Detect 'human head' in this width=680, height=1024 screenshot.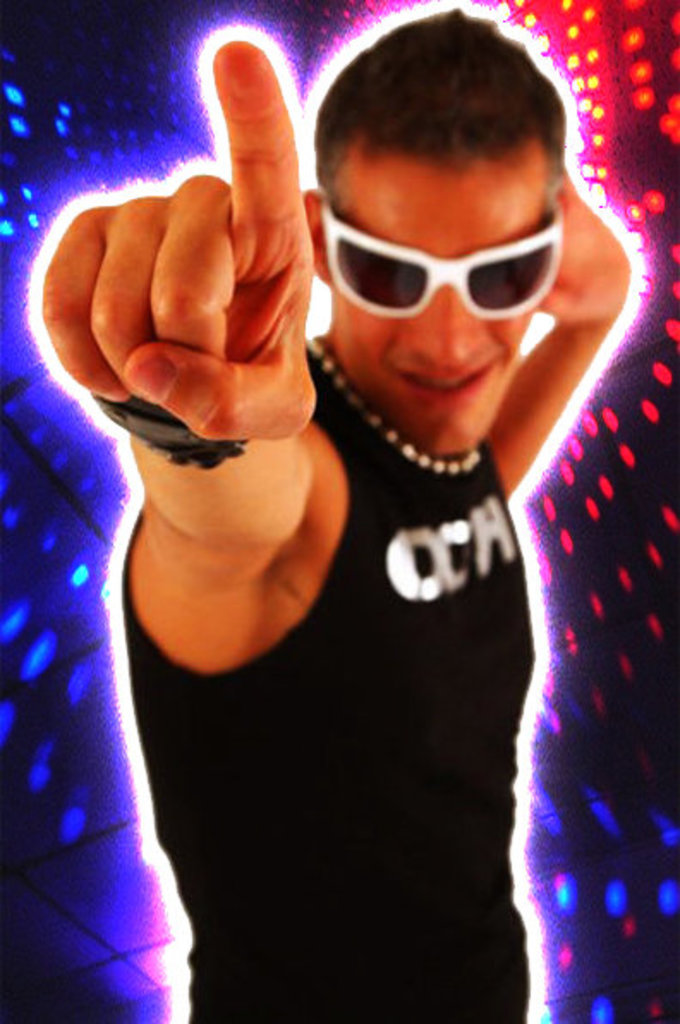
Detection: locate(285, 10, 608, 421).
